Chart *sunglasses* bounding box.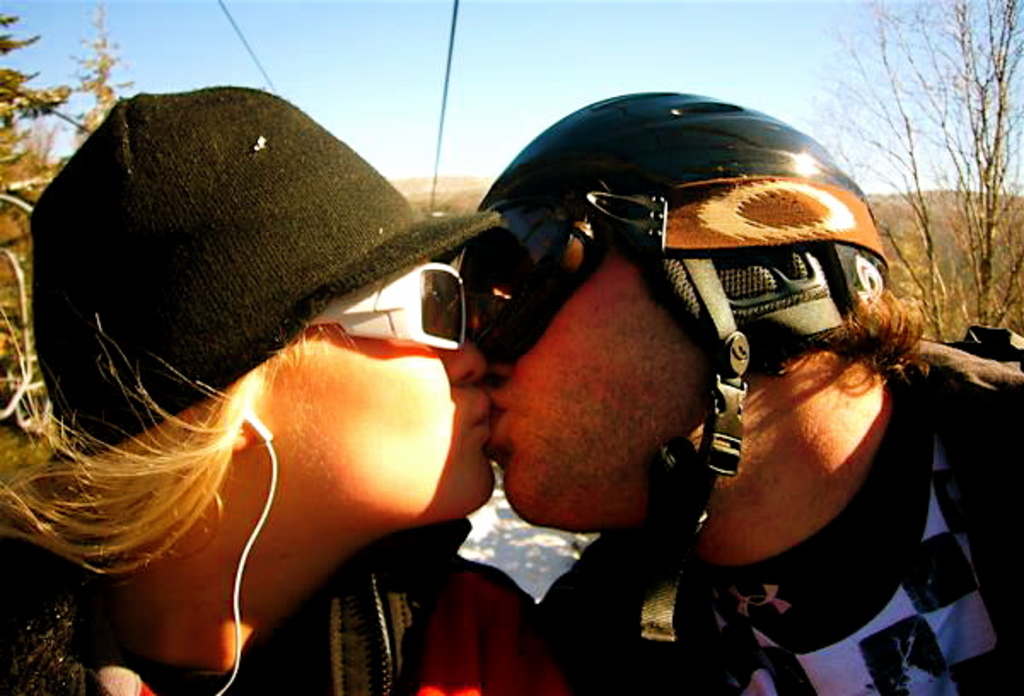
Charted: (297,273,471,353).
